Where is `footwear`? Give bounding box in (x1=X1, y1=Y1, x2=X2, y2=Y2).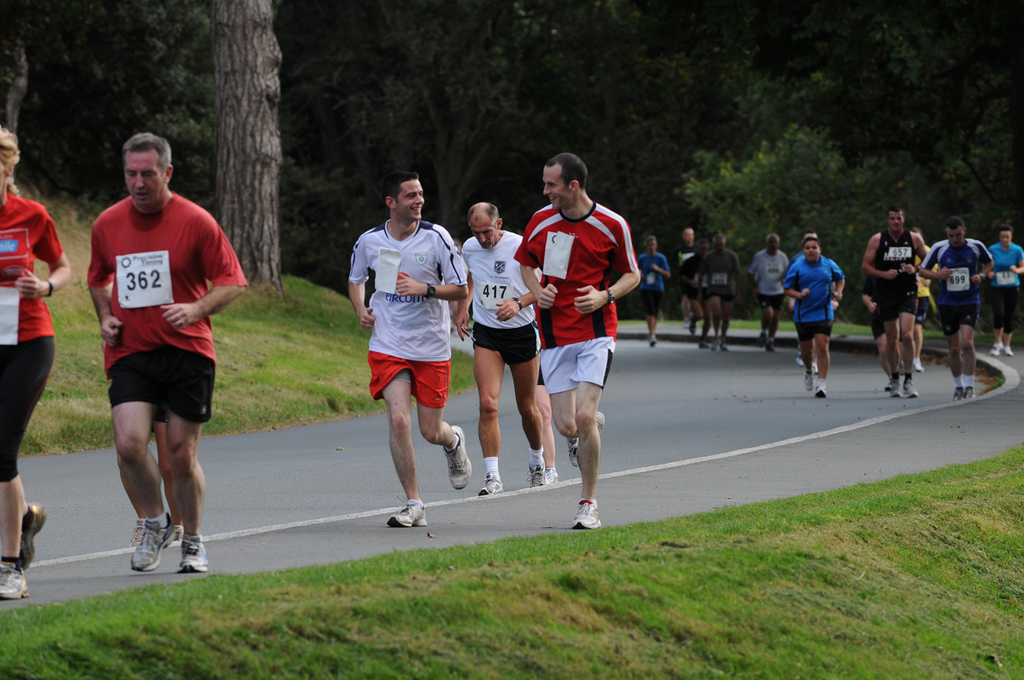
(x1=810, y1=355, x2=821, y2=373).
